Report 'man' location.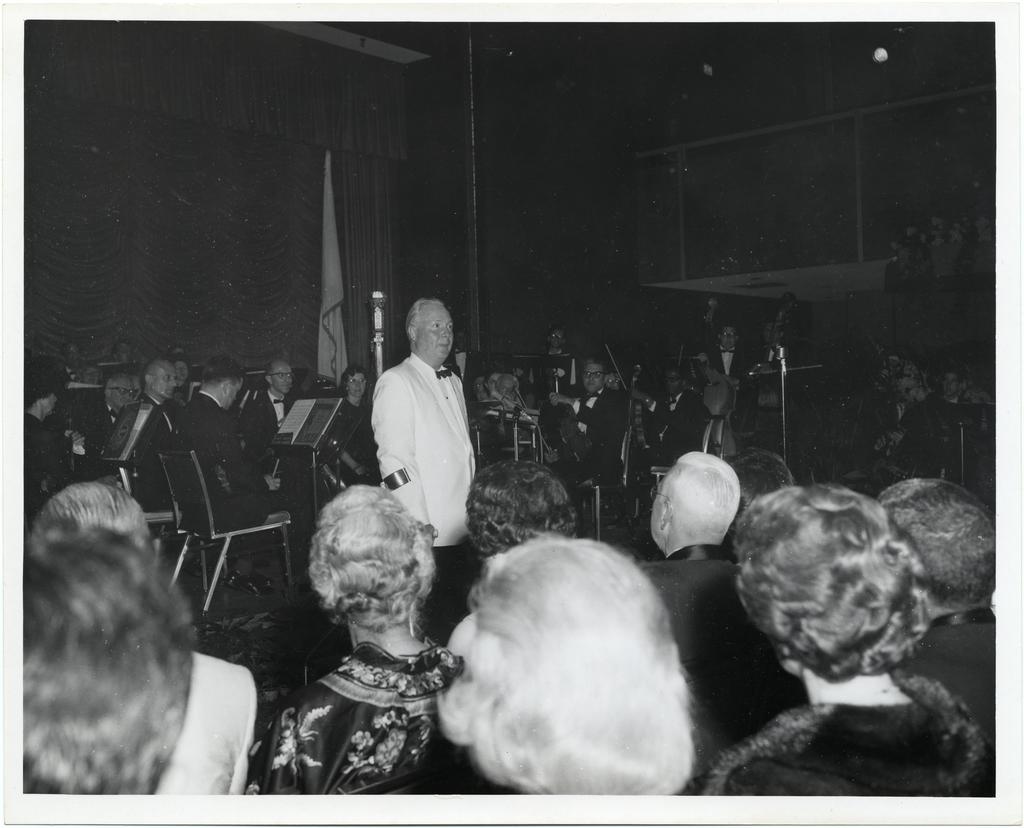
Report: <box>72,366,135,495</box>.
